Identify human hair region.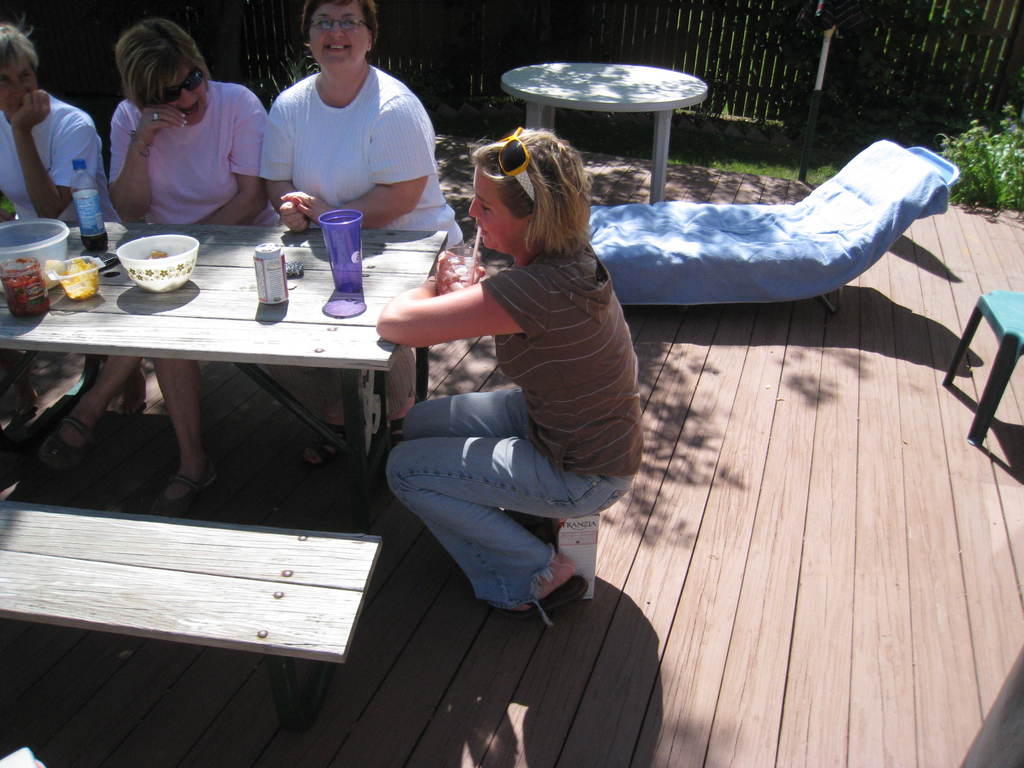
Region: <box>110,18,212,113</box>.
